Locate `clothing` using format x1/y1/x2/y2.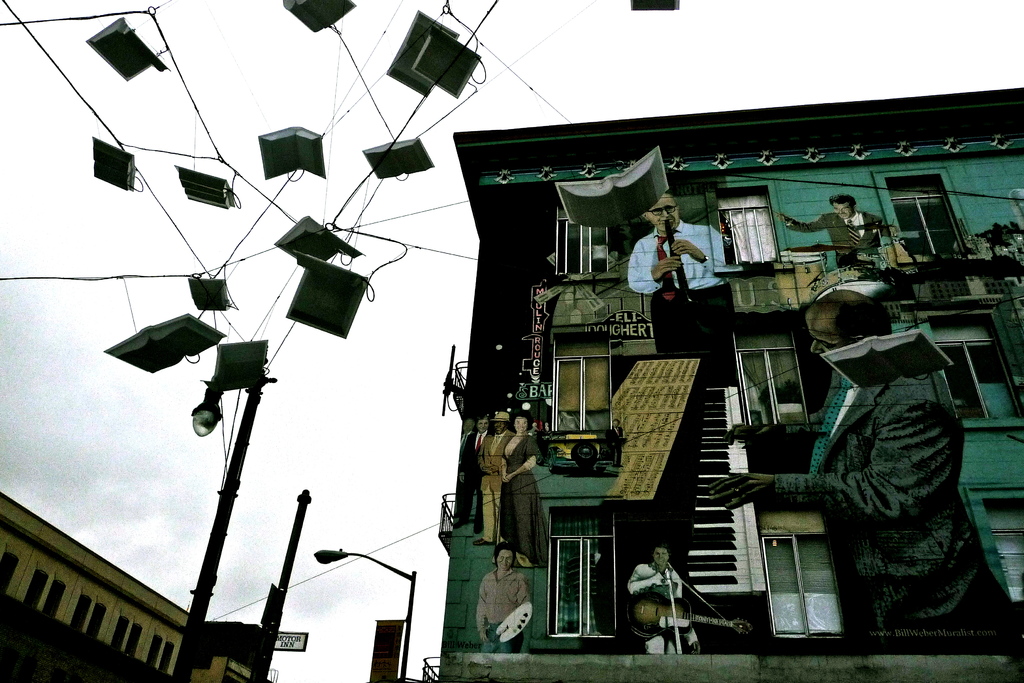
476/562/531/656.
